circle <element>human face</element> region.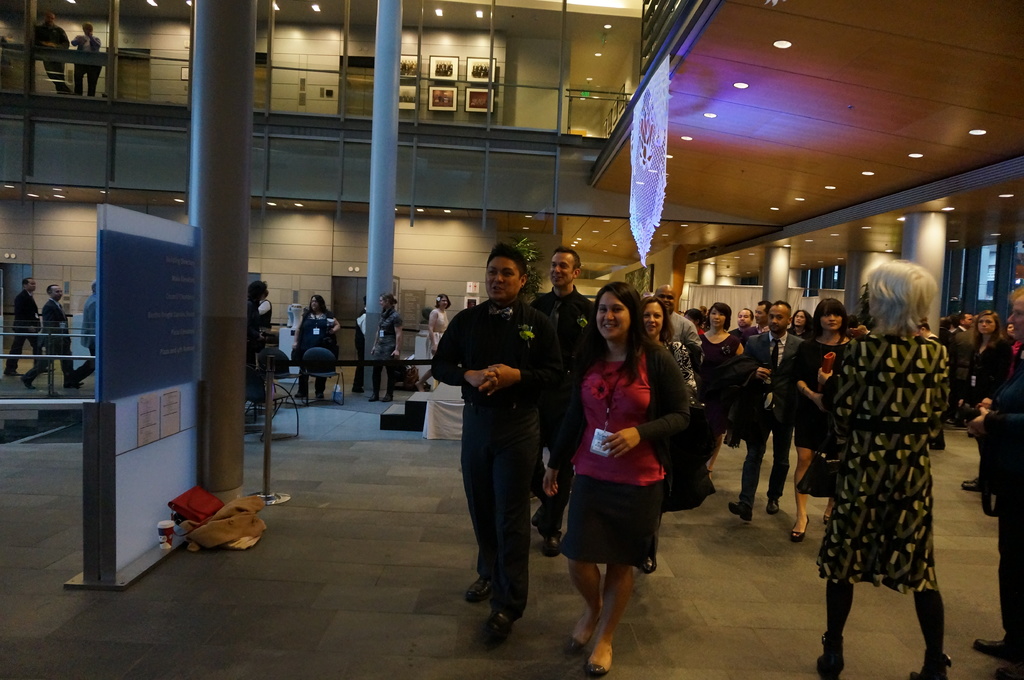
Region: l=308, t=297, r=318, b=312.
